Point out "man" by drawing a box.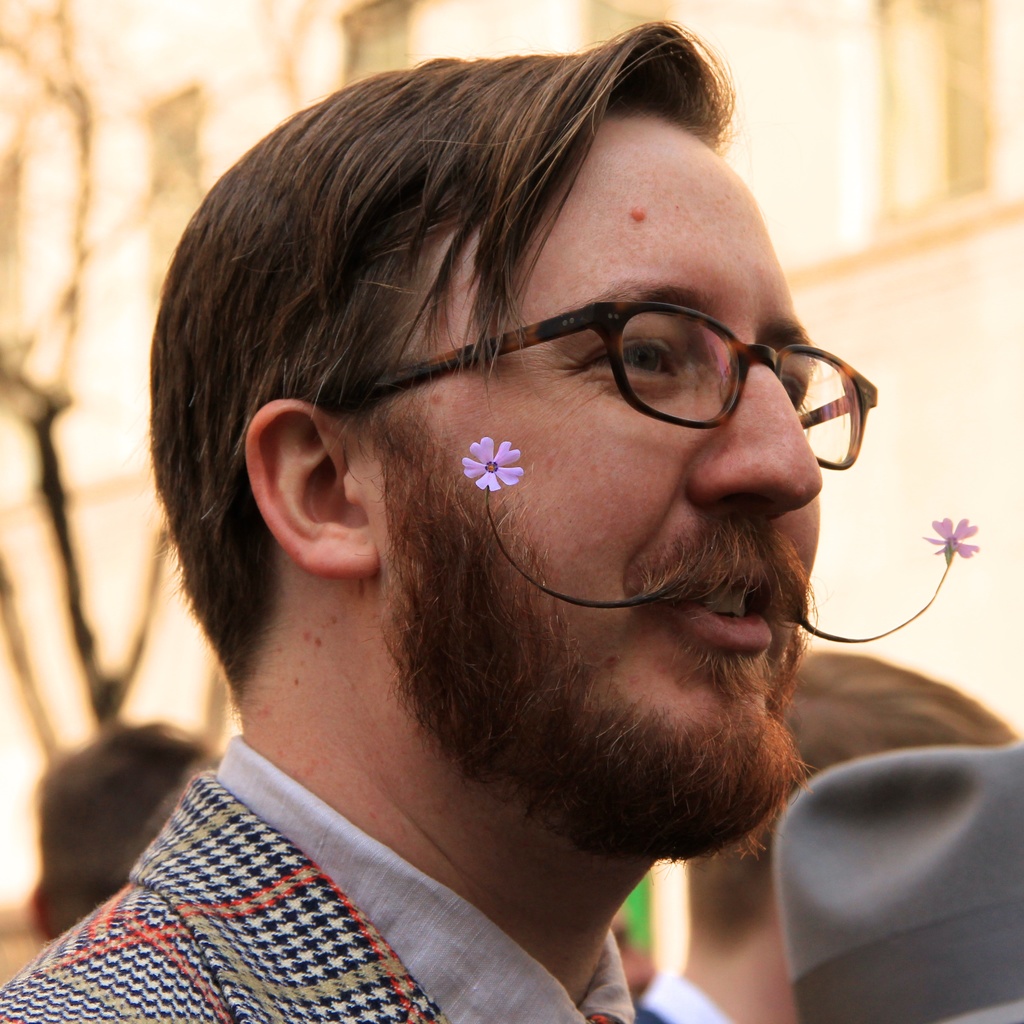
[0, 0, 882, 1023].
